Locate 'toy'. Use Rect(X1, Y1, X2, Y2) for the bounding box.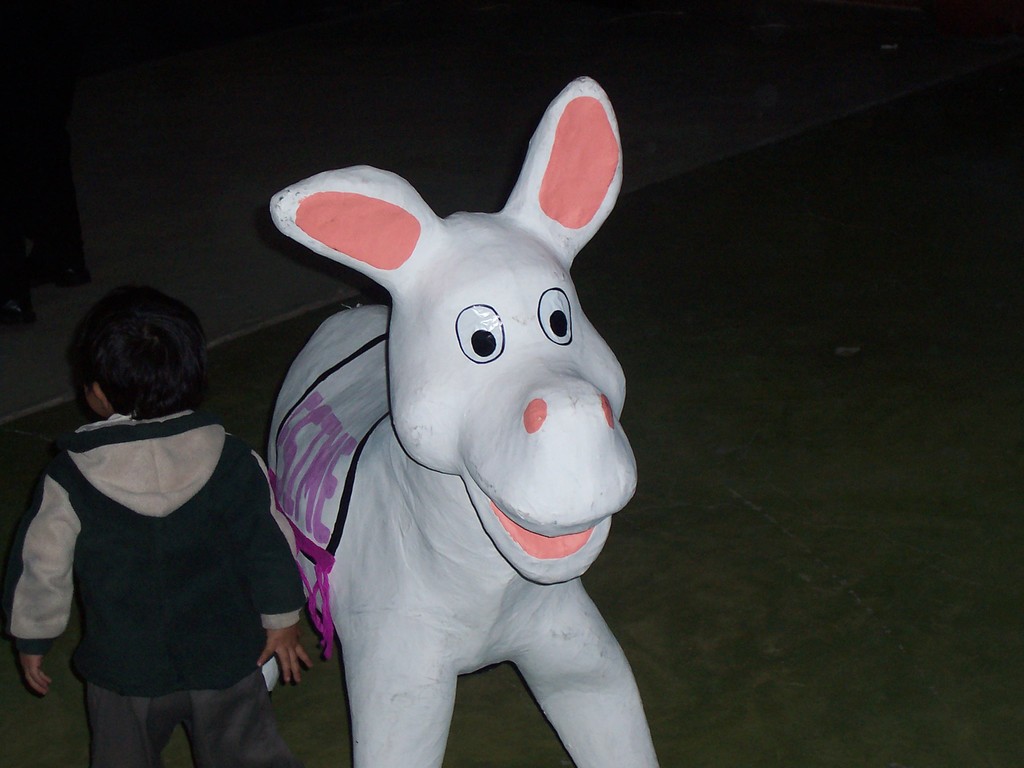
Rect(269, 76, 667, 767).
